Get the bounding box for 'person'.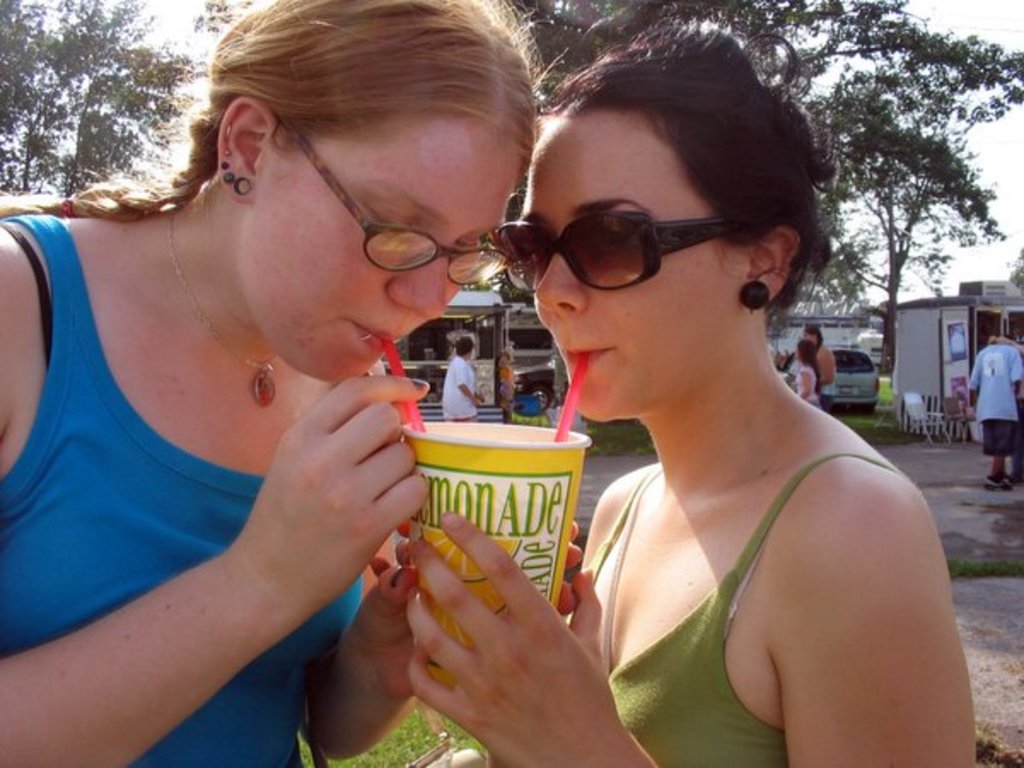
bbox=(367, 0, 980, 766).
